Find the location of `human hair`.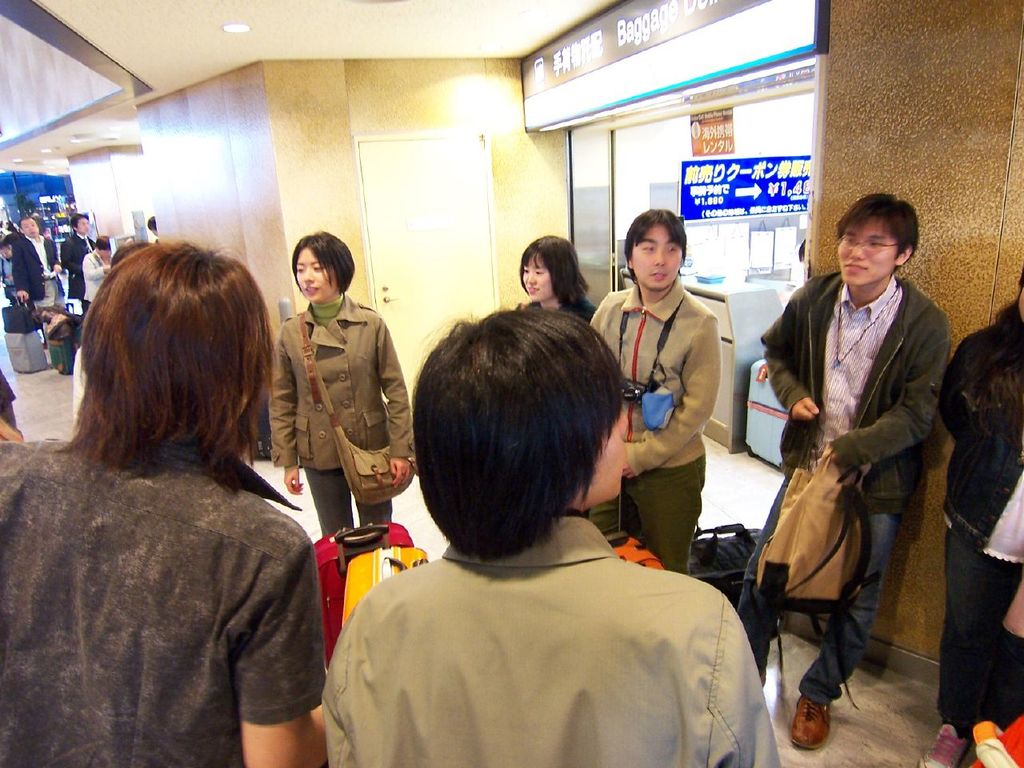
Location: {"left": 64, "top": 241, "right": 279, "bottom": 500}.
